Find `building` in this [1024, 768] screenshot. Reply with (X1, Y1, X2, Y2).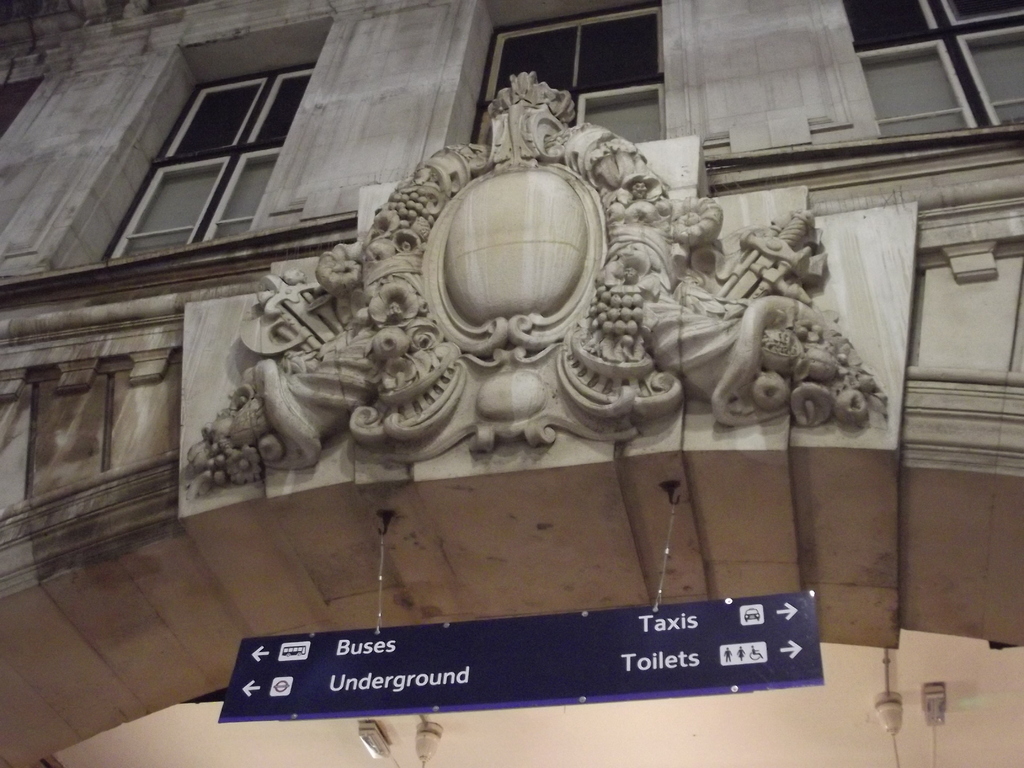
(0, 0, 1023, 767).
